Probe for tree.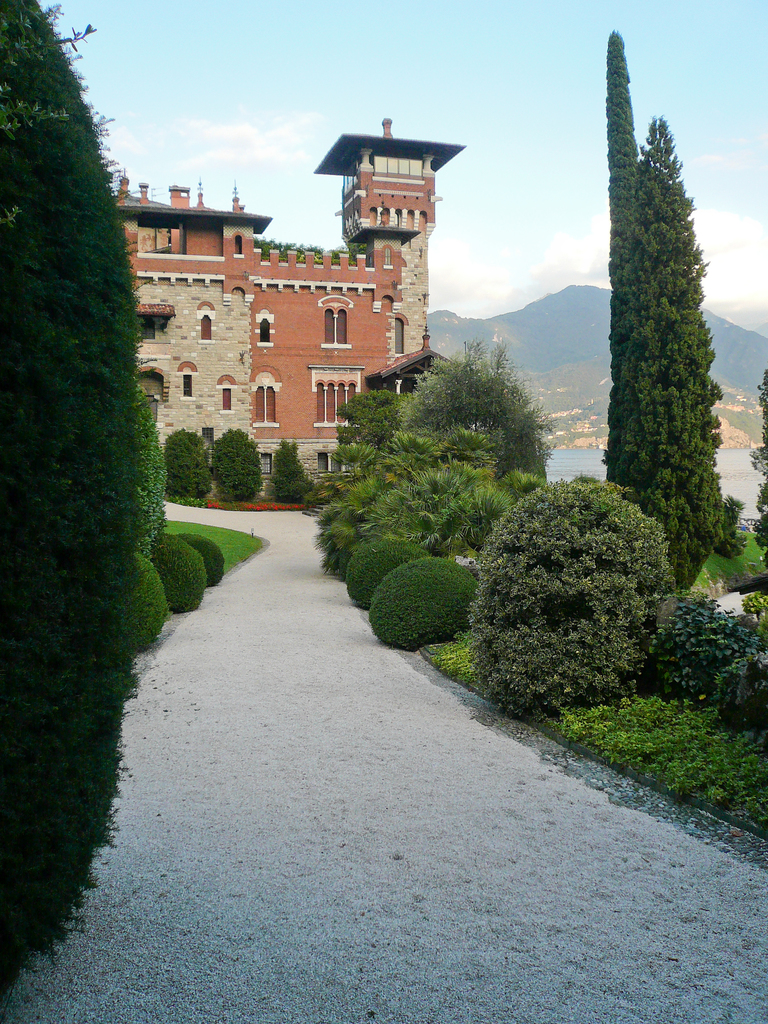
Probe result: BBox(327, 385, 397, 447).
